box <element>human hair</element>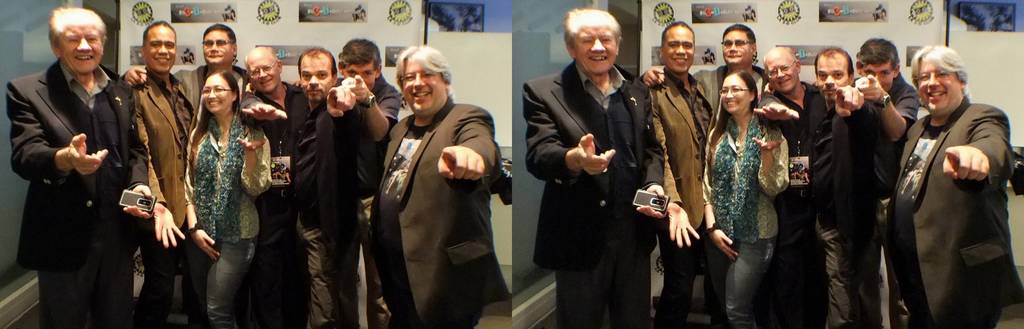
box=[296, 47, 337, 82]
